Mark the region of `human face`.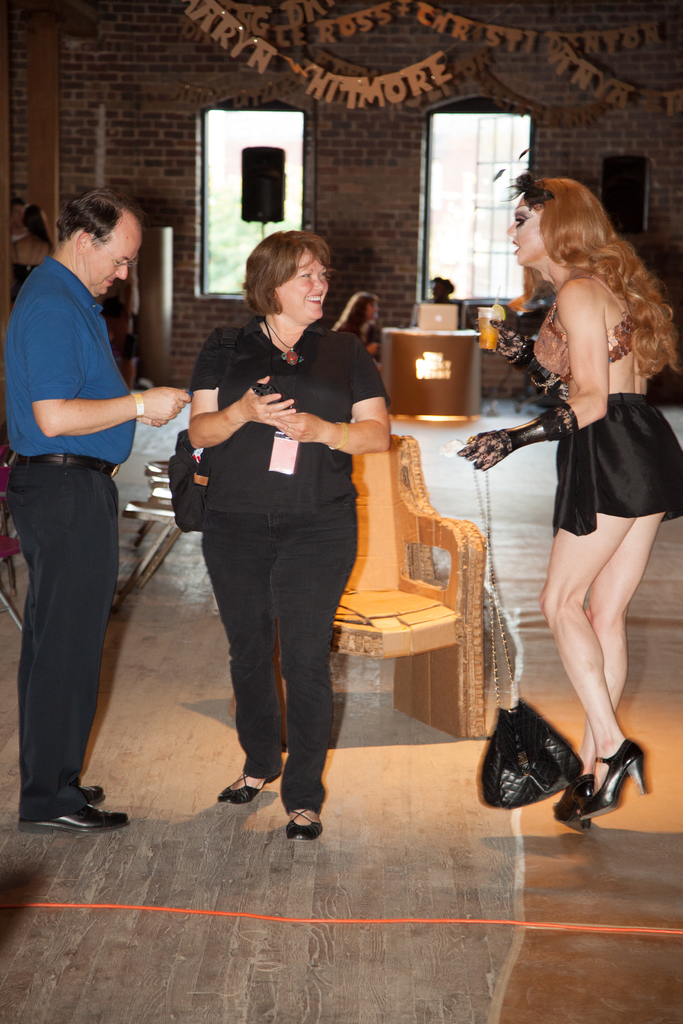
Region: BBox(85, 219, 141, 294).
